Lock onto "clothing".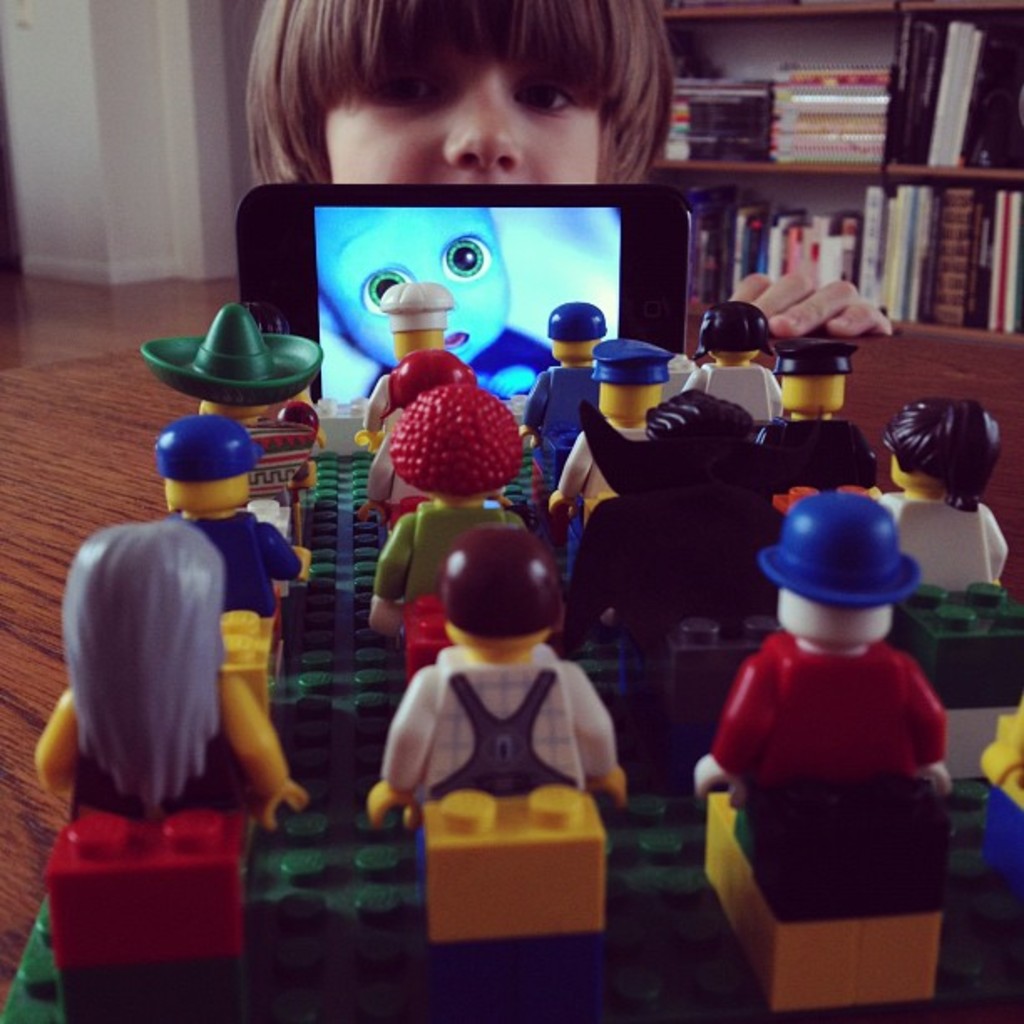
Locked: x1=520 y1=361 x2=607 y2=453.
